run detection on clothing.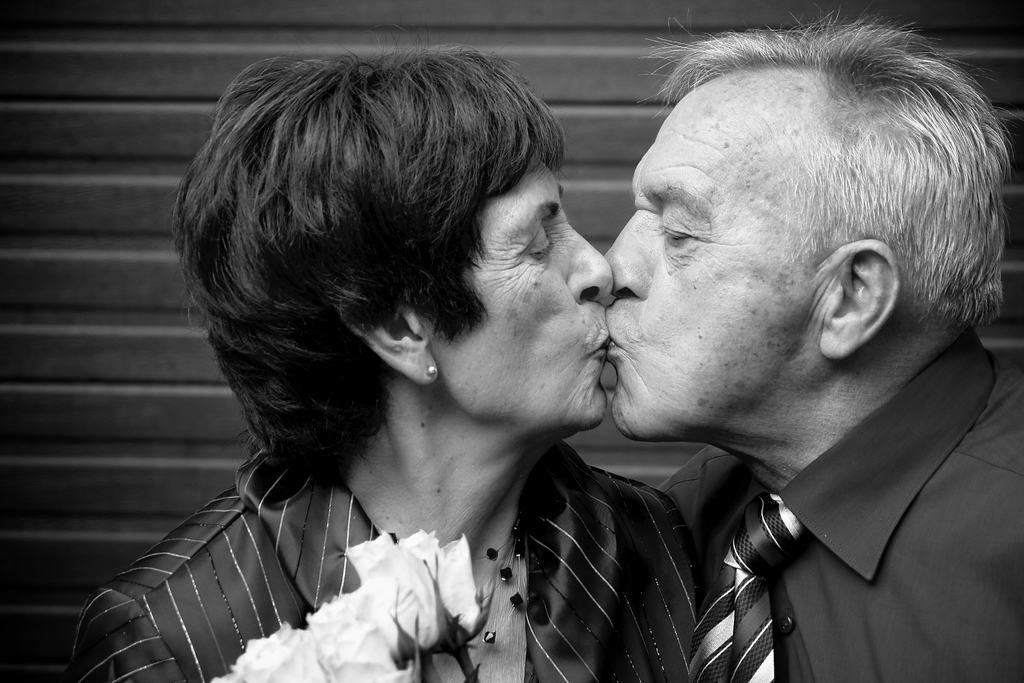
Result: bbox=[655, 325, 1023, 682].
